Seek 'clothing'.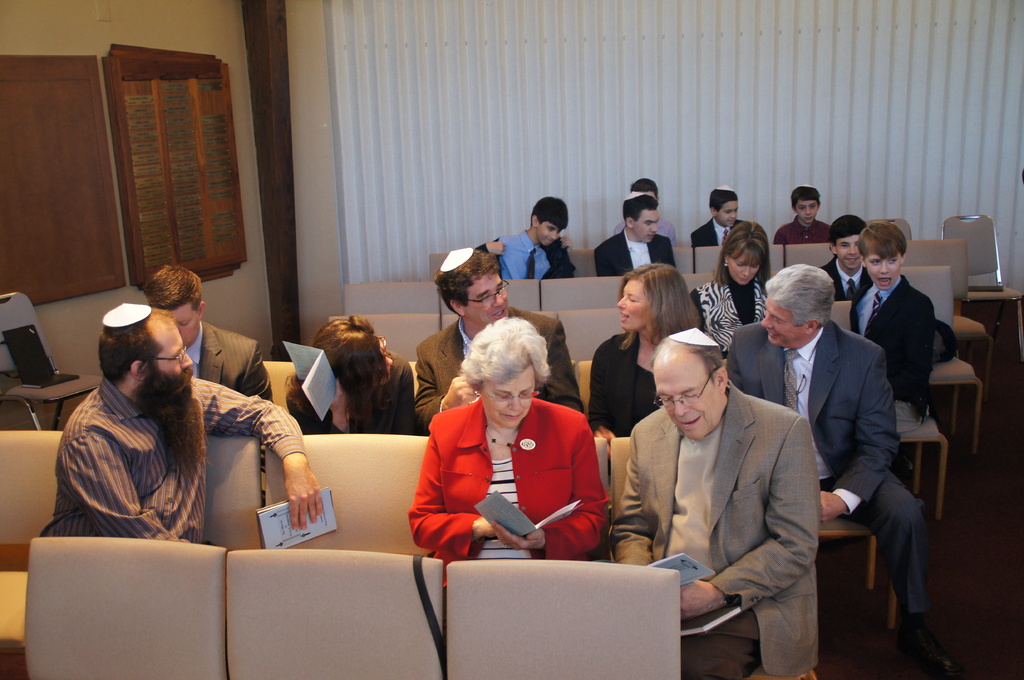
[822,249,876,306].
